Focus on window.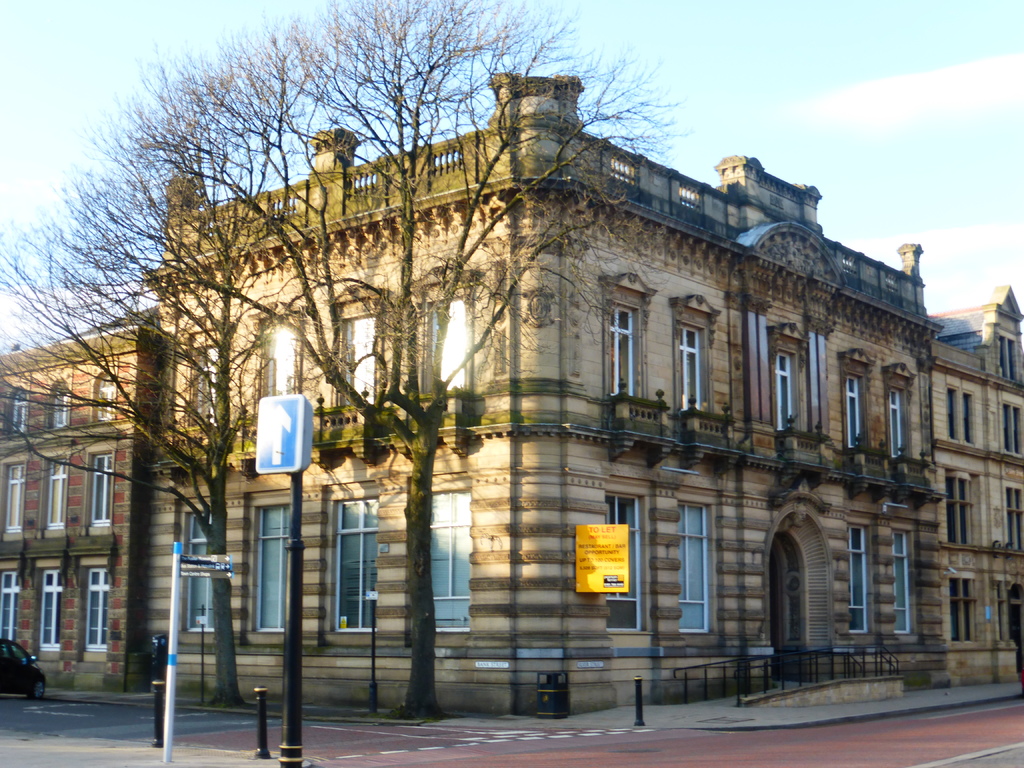
Focused at detection(846, 527, 872, 632).
